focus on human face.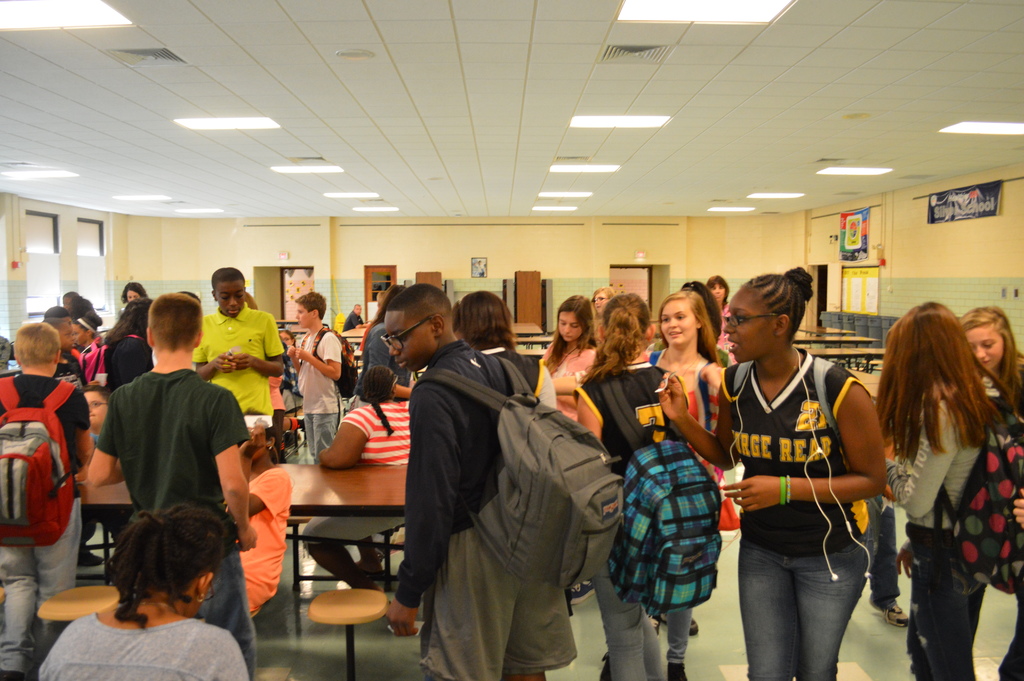
Focused at 598:291:606:310.
